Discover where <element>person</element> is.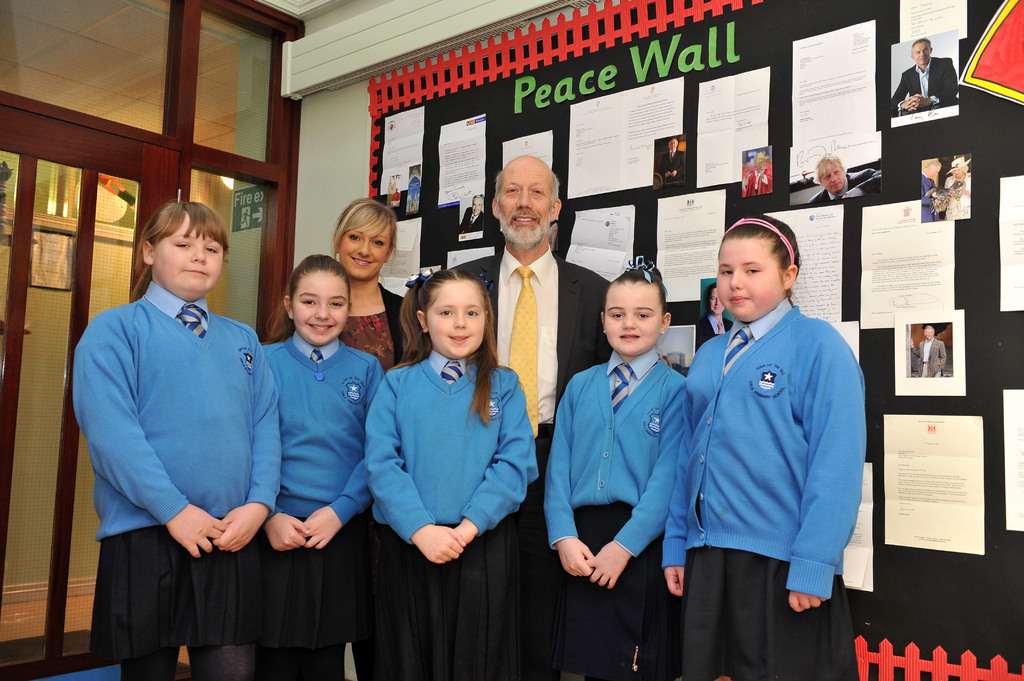
Discovered at [left=889, top=39, right=959, bottom=118].
